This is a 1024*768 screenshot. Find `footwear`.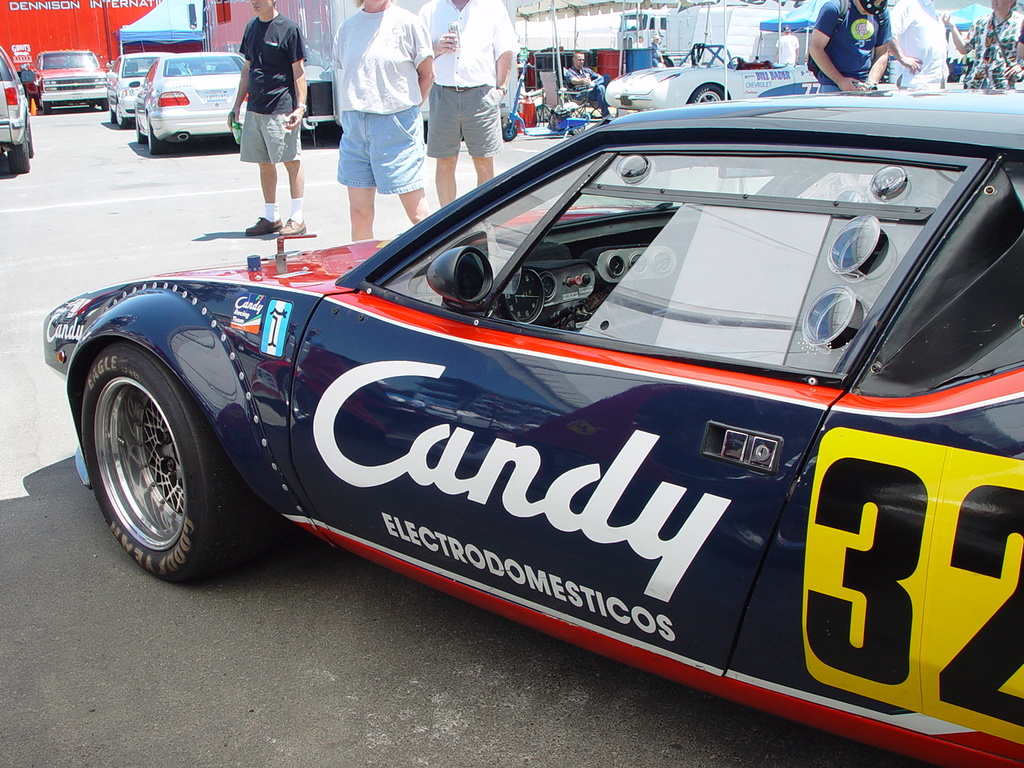
Bounding box: Rect(248, 212, 281, 235).
